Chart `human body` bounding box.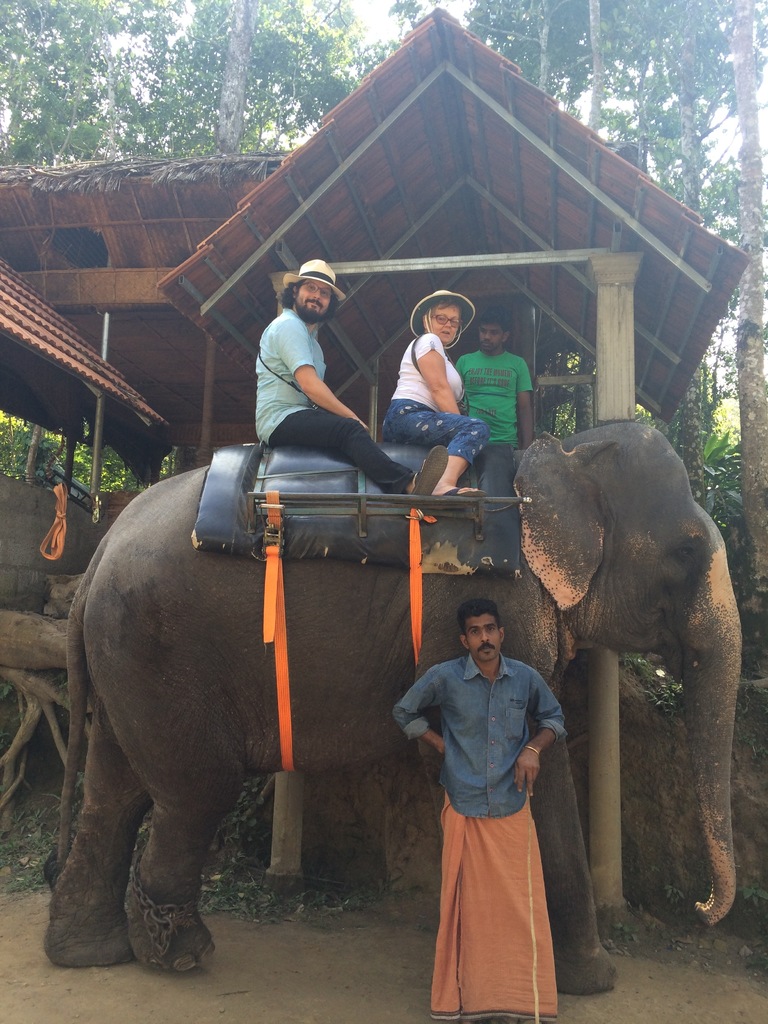
Charted: select_region(252, 260, 448, 502).
